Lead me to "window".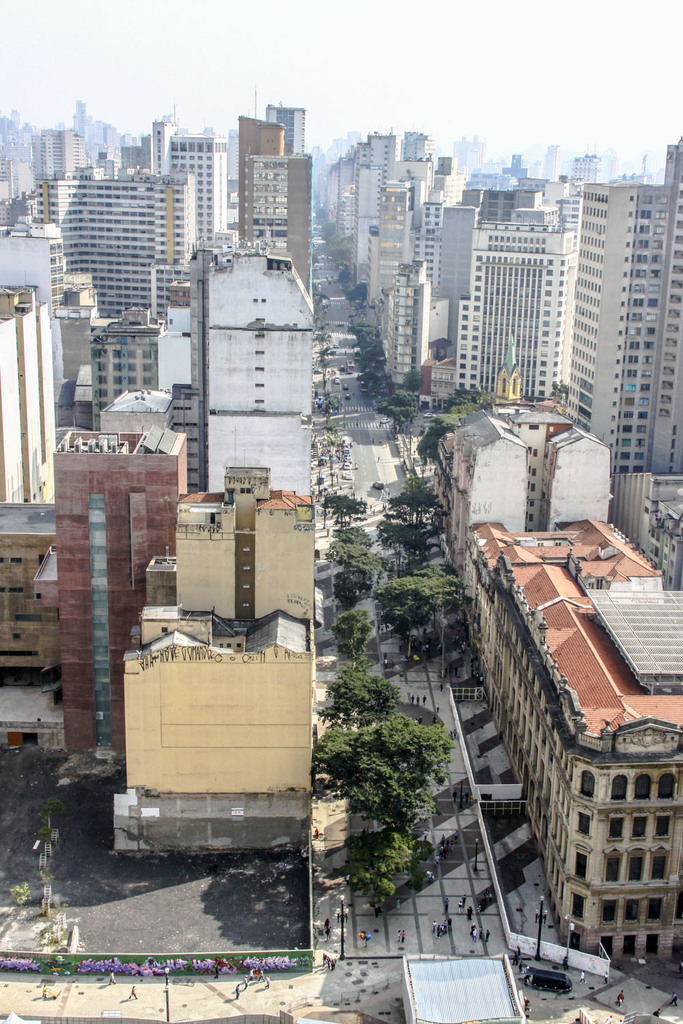
Lead to 654/815/675/841.
